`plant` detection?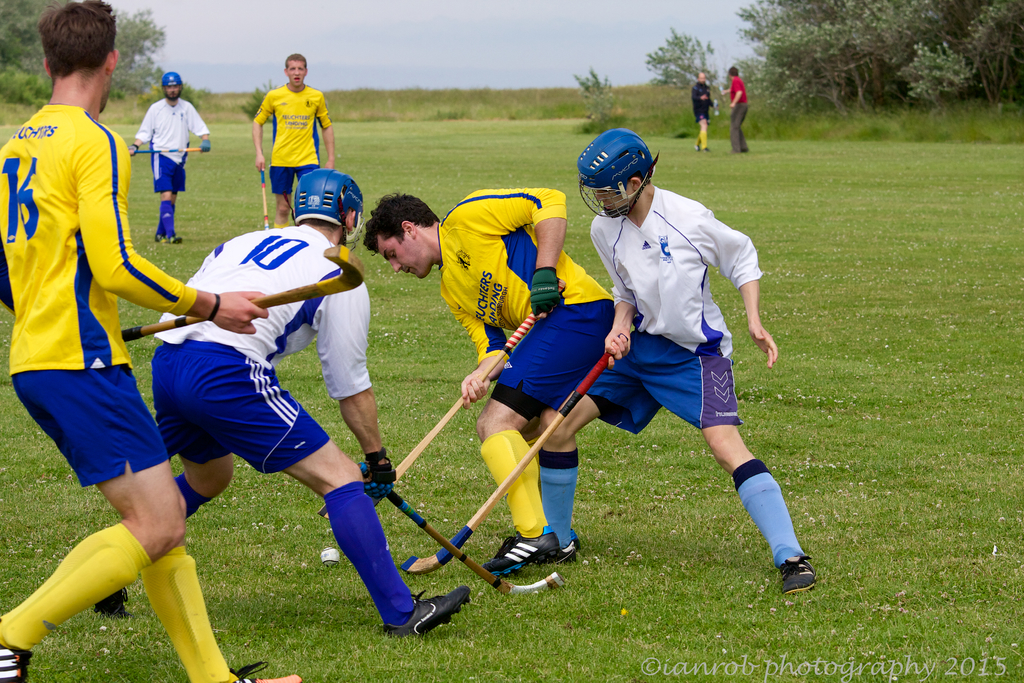
box=[0, 102, 1023, 682]
